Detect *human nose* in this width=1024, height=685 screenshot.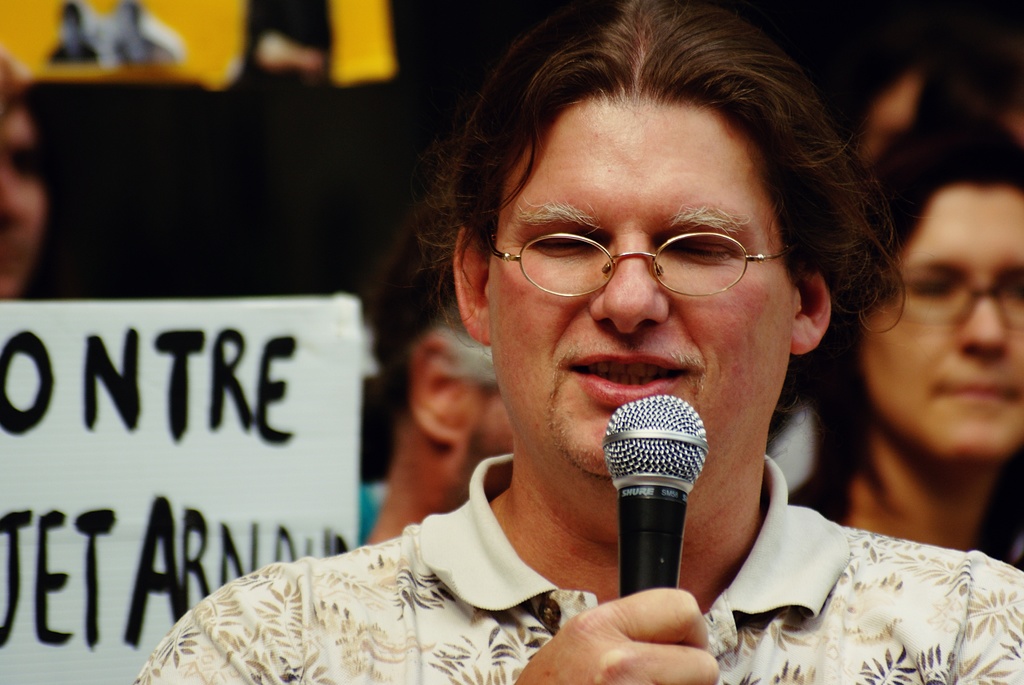
Detection: <region>589, 225, 671, 341</region>.
